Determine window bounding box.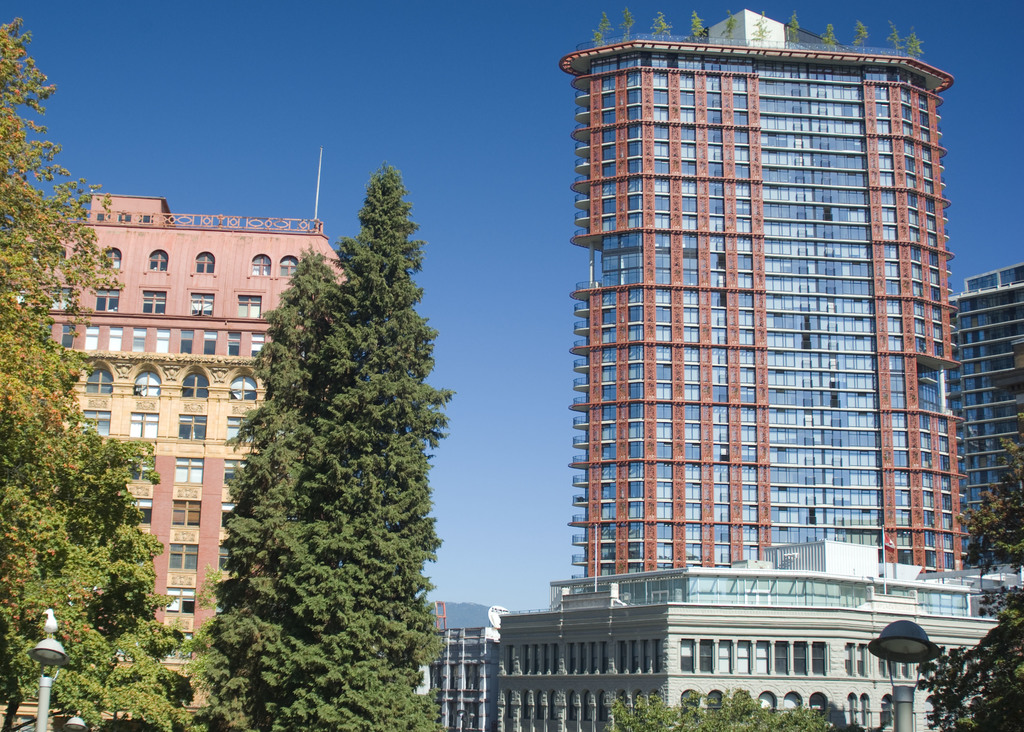
Determined: locate(219, 501, 240, 533).
